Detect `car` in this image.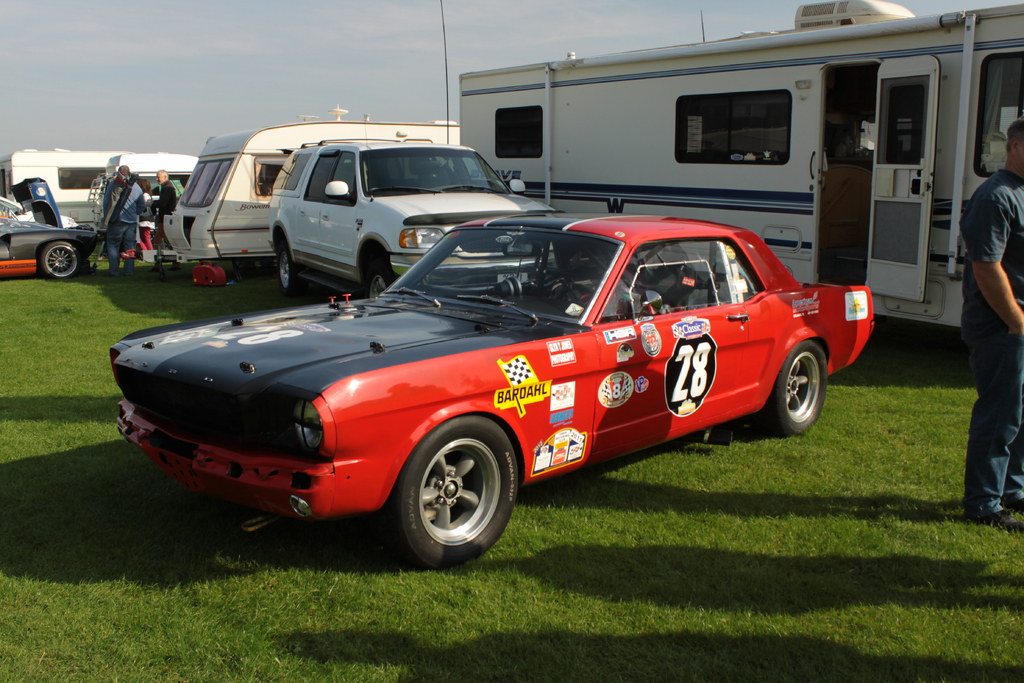
Detection: left=0, top=177, right=100, bottom=284.
